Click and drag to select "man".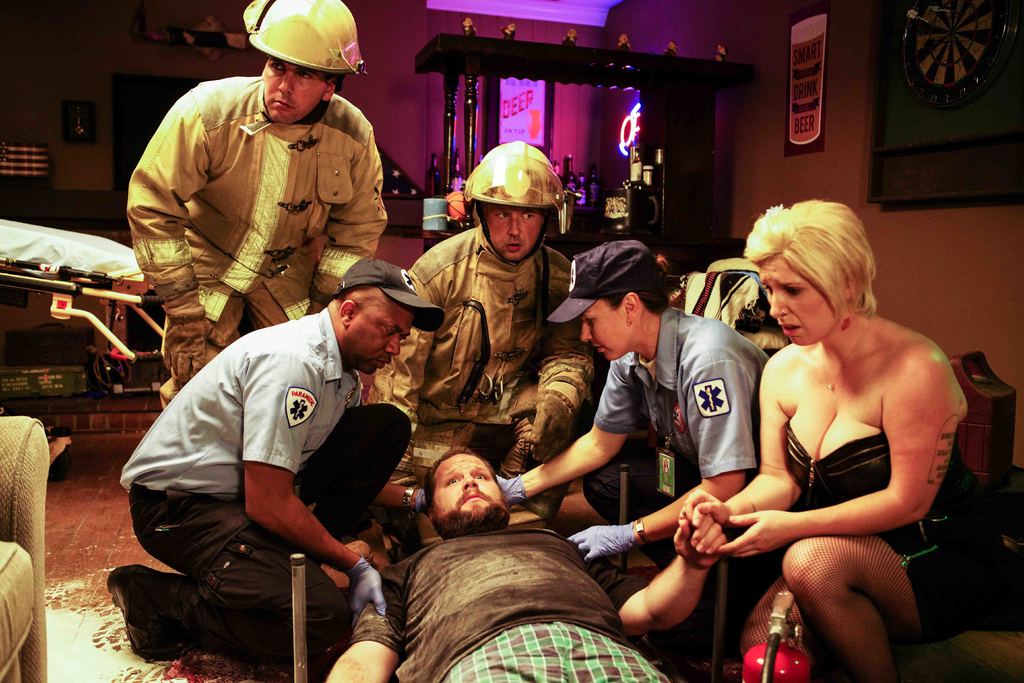
Selection: (124,248,428,670).
